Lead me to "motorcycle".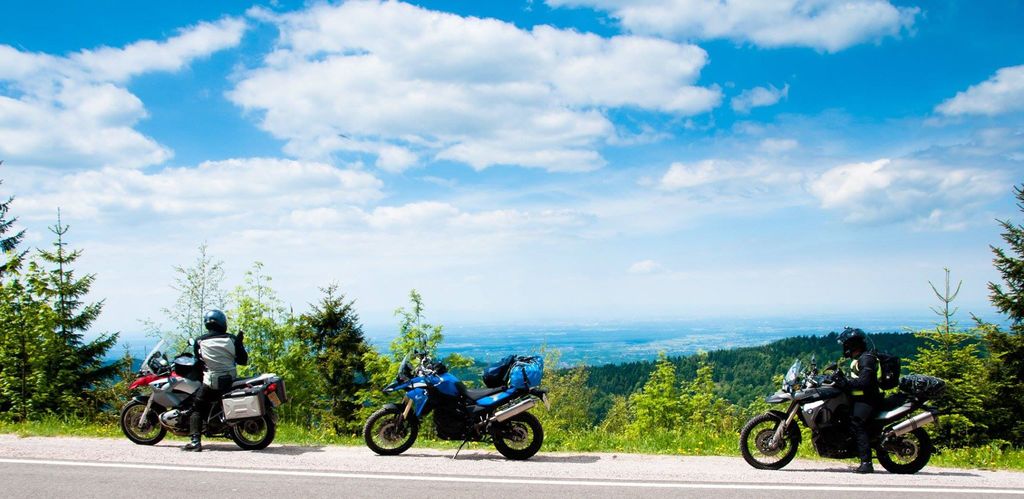
Lead to region(751, 366, 945, 473).
